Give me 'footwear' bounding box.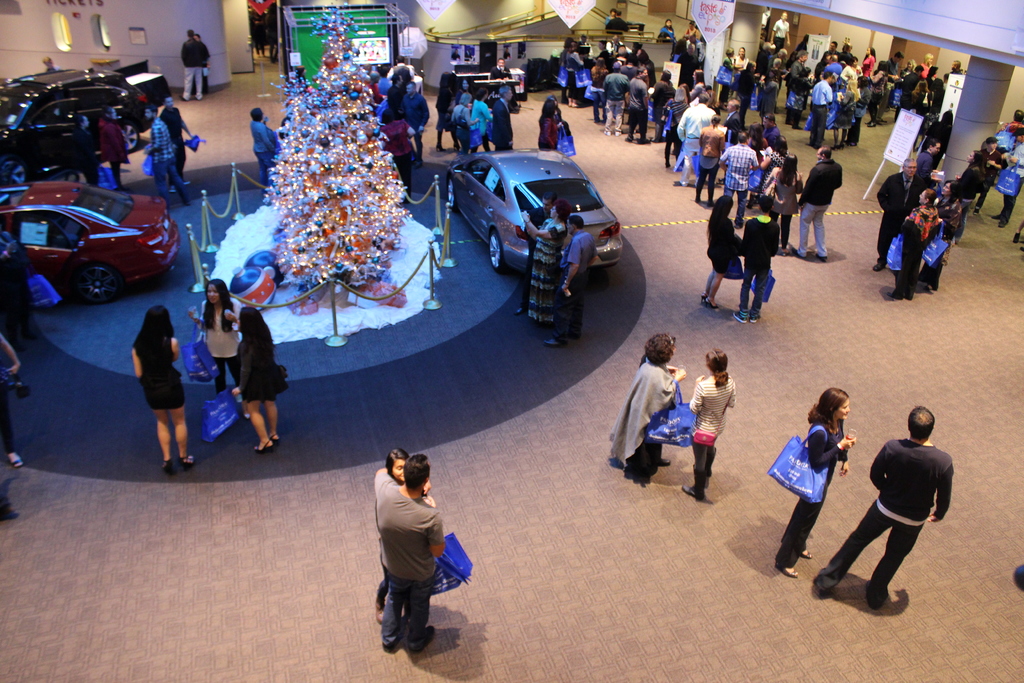
box(404, 623, 436, 655).
